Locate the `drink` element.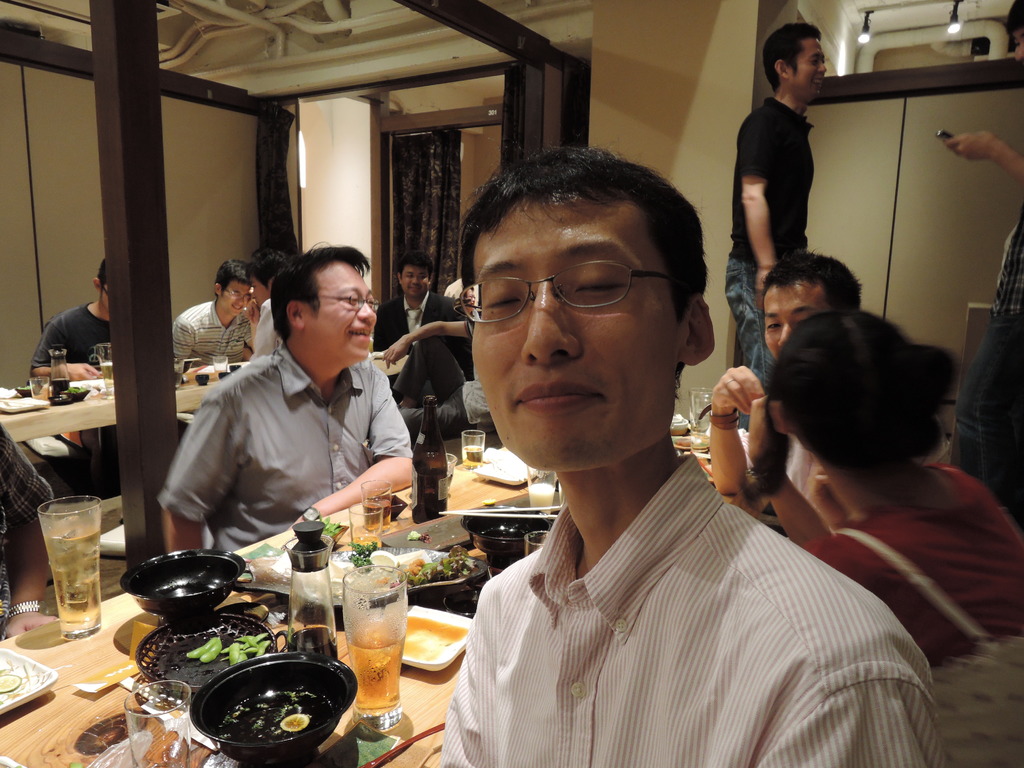
Element bbox: crop(360, 497, 392, 532).
